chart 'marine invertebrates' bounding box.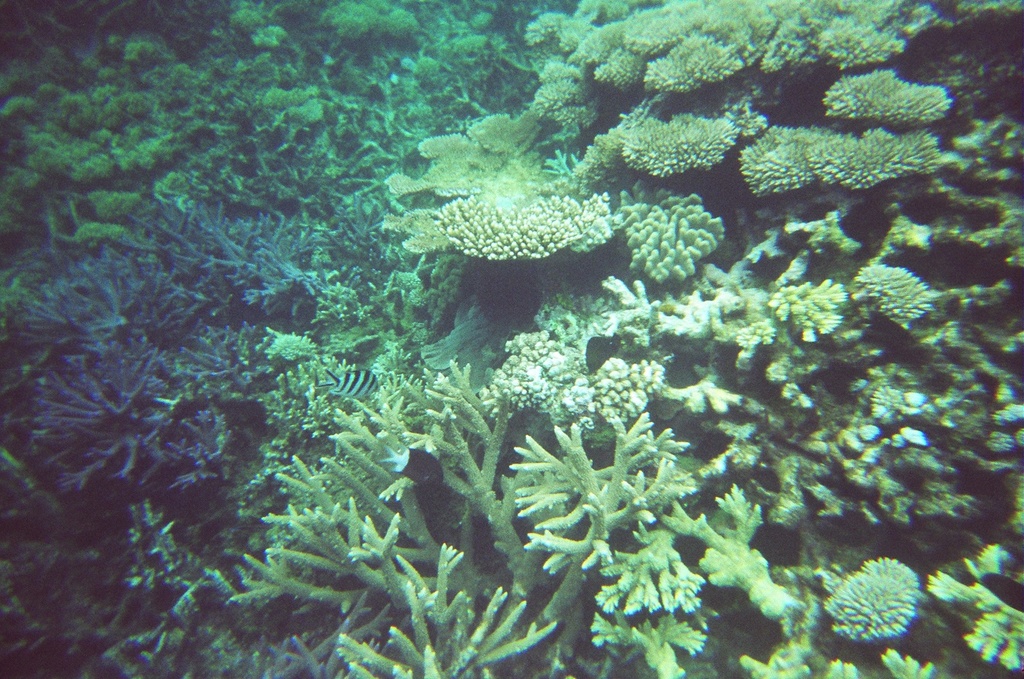
Charted: {"x1": 477, "y1": 257, "x2": 642, "y2": 457}.
